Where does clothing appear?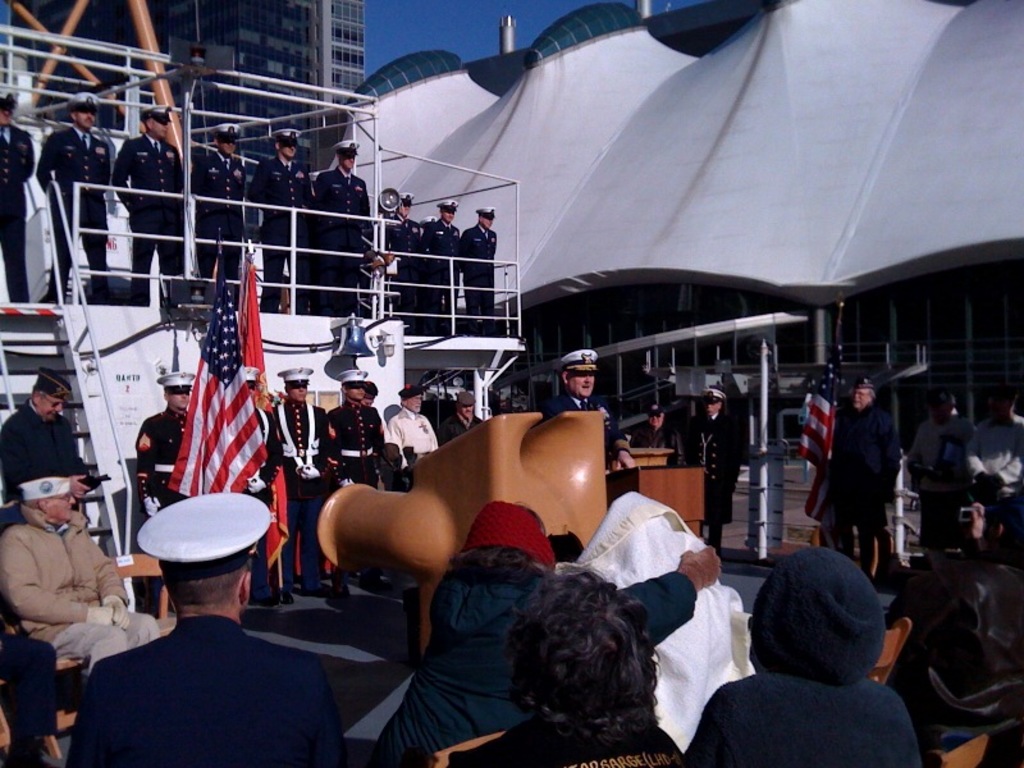
Appears at locate(544, 392, 622, 466).
